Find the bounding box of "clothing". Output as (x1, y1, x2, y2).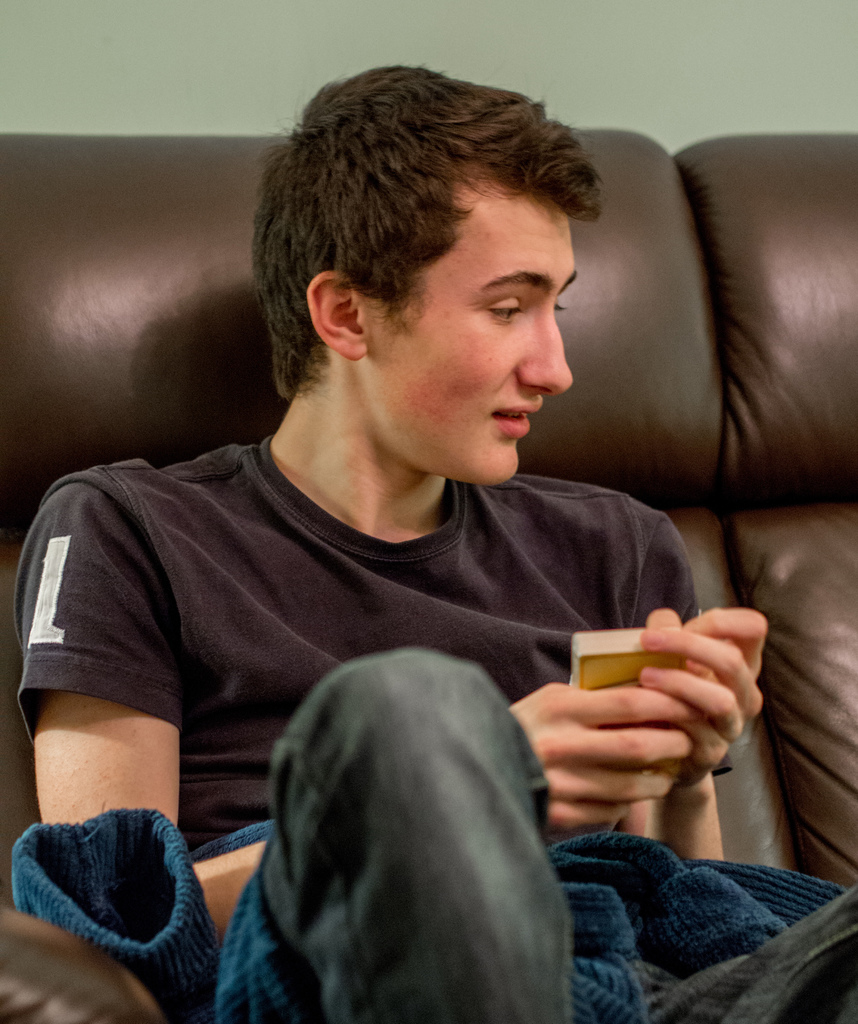
(22, 376, 717, 956).
